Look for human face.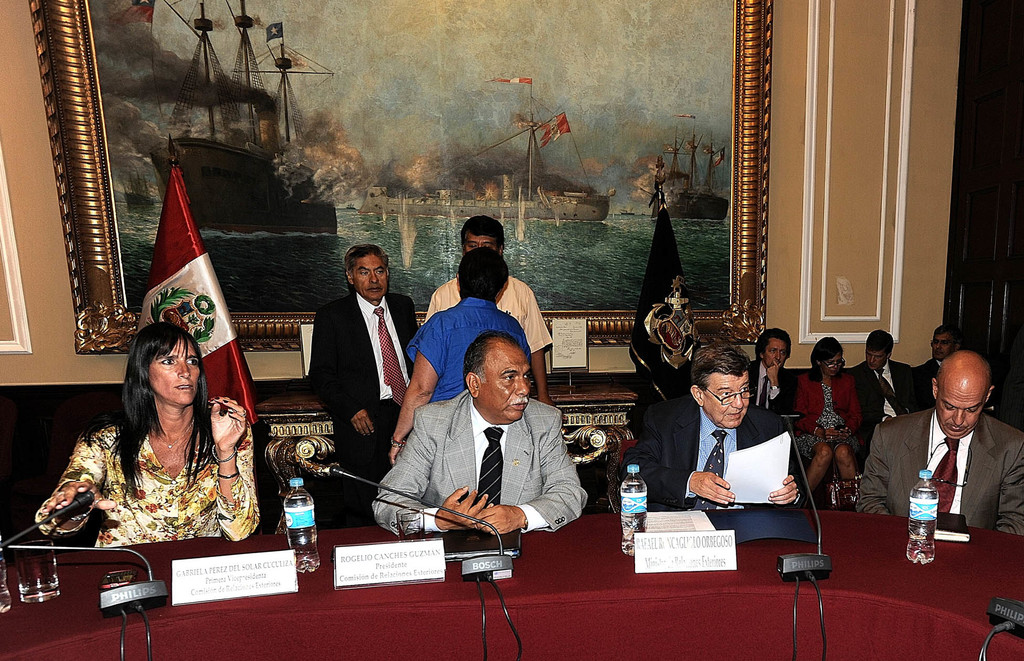
Found: box=[356, 251, 388, 298].
